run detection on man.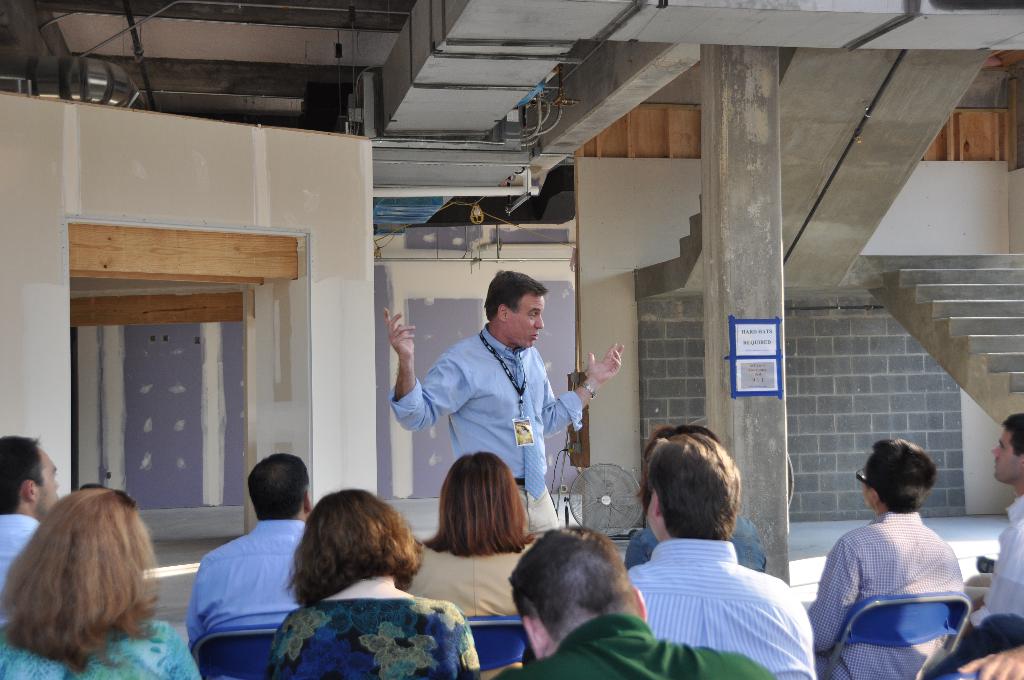
Result: rect(187, 453, 308, 651).
